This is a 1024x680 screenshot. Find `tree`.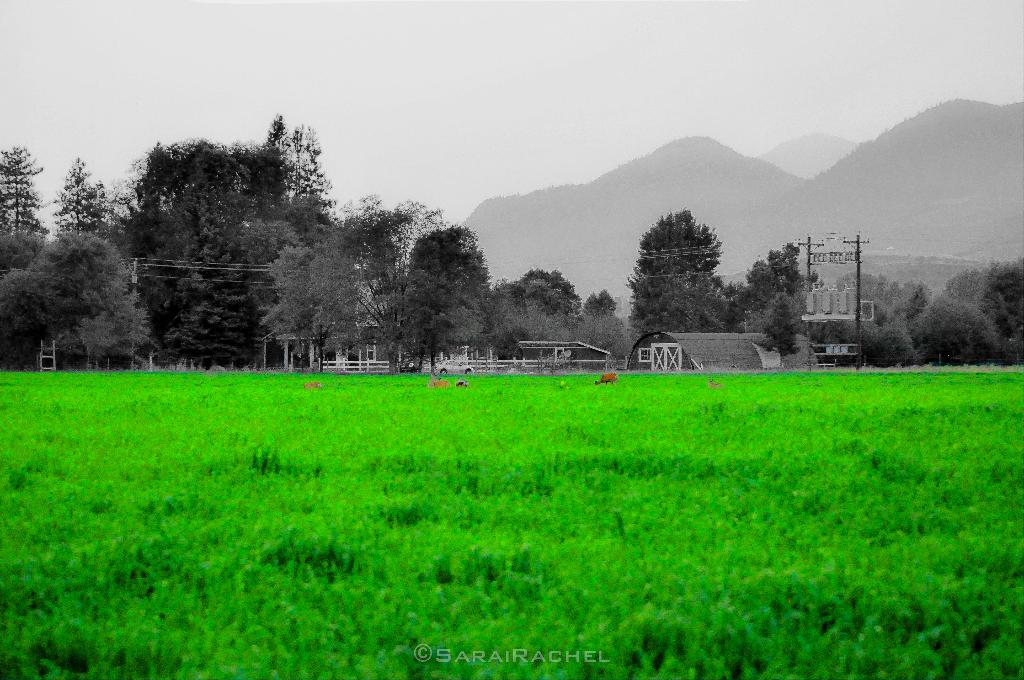
Bounding box: x1=908, y1=292, x2=996, y2=369.
